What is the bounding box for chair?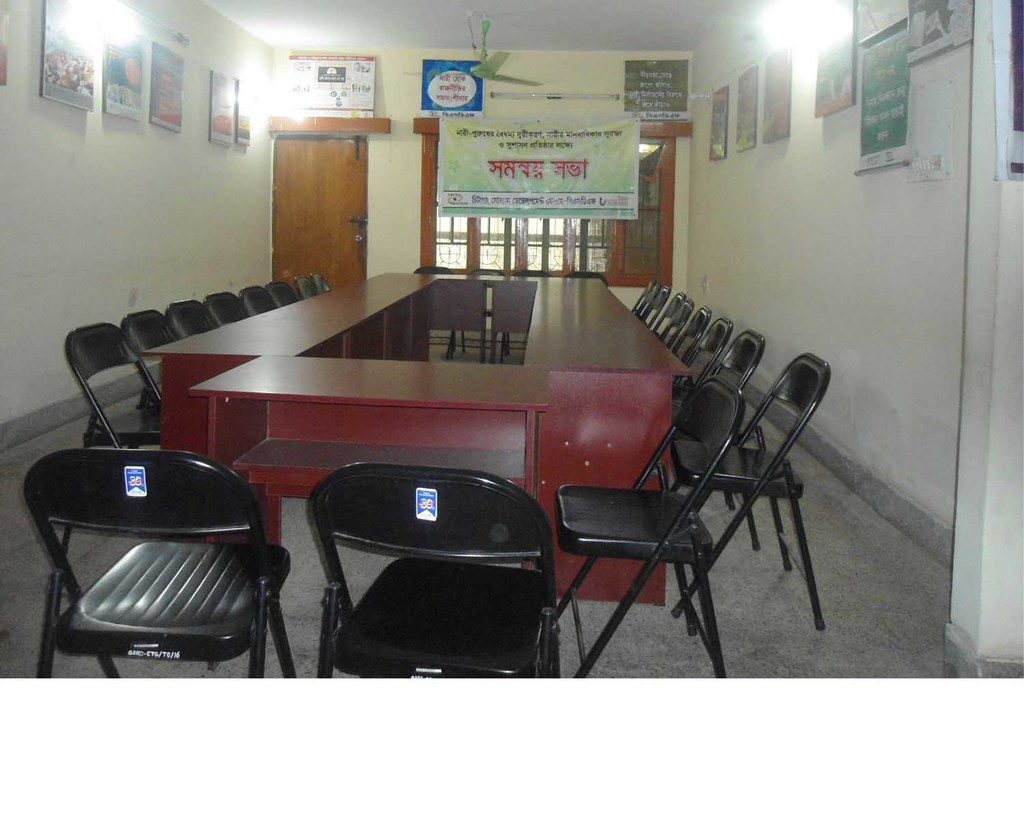
l=410, t=261, r=466, b=351.
